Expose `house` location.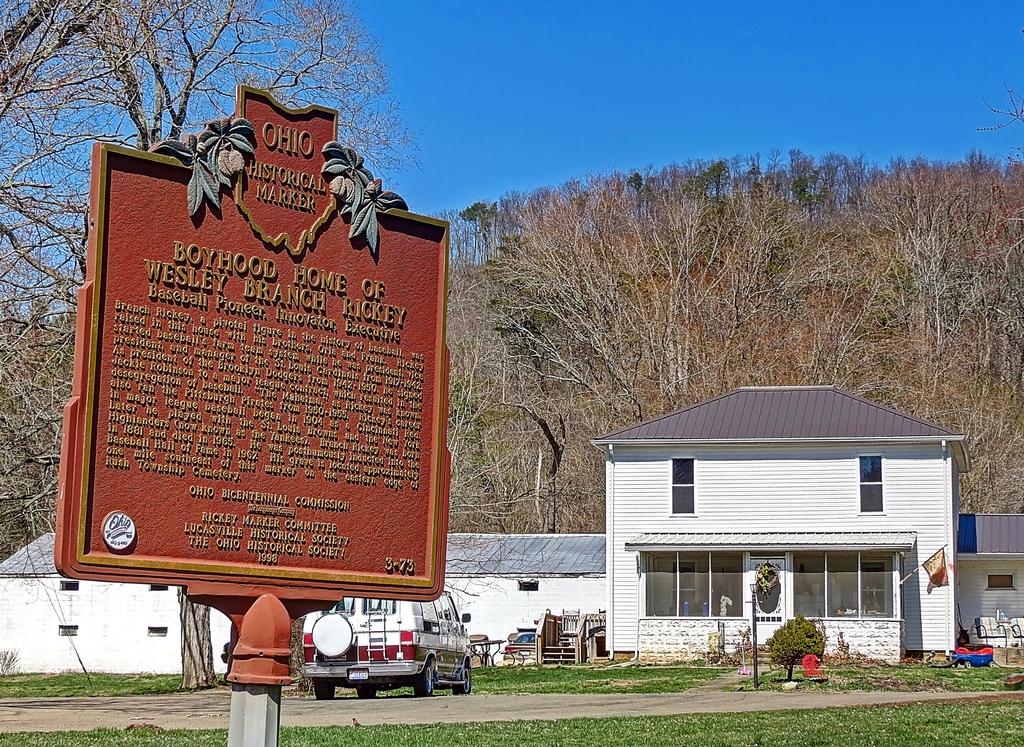
Exposed at (left=578, top=381, right=988, bottom=665).
